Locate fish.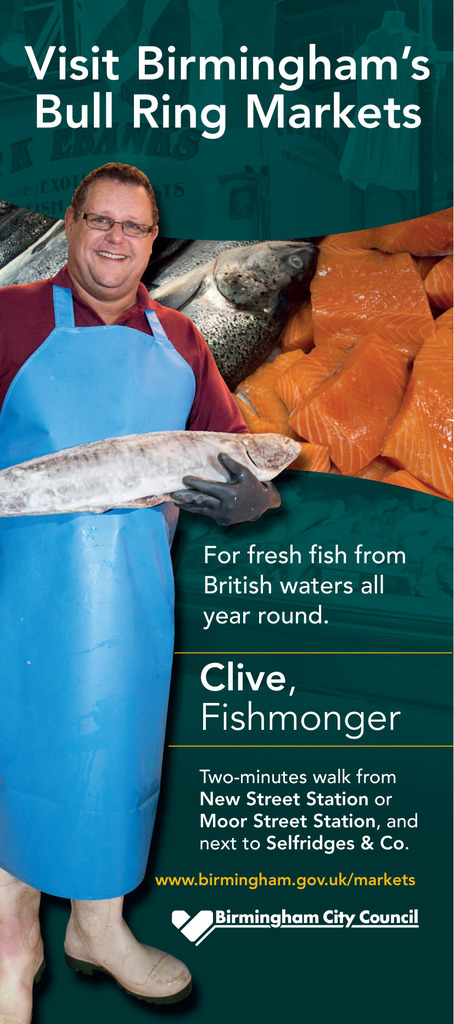
Bounding box: detection(0, 215, 70, 292).
